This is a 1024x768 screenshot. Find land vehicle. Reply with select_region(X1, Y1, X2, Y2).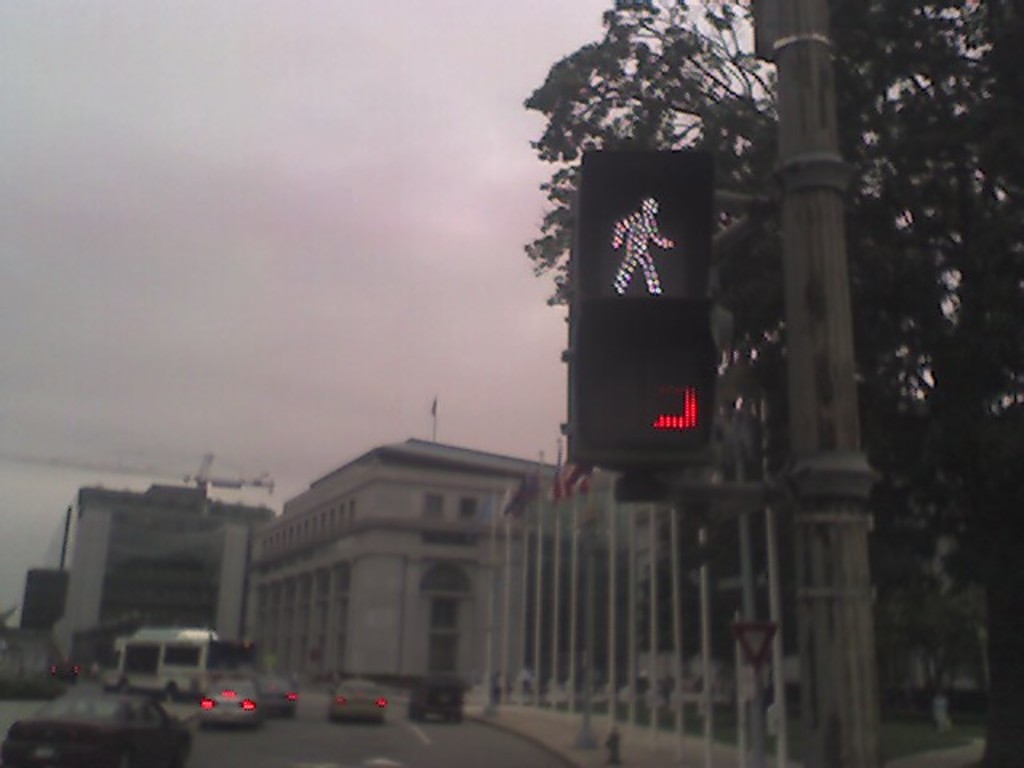
select_region(200, 680, 258, 725).
